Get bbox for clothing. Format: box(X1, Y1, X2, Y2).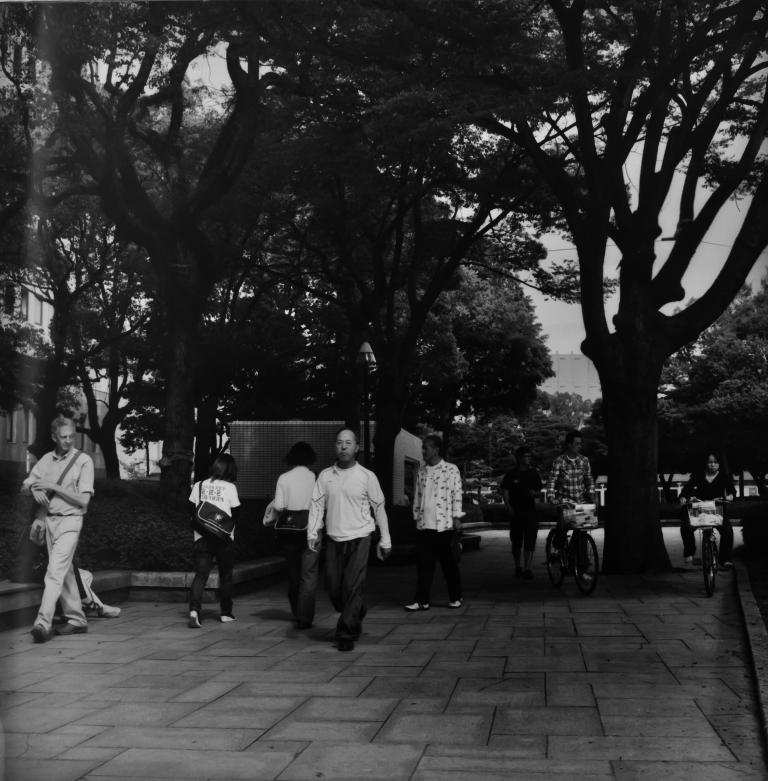
box(14, 402, 105, 629).
